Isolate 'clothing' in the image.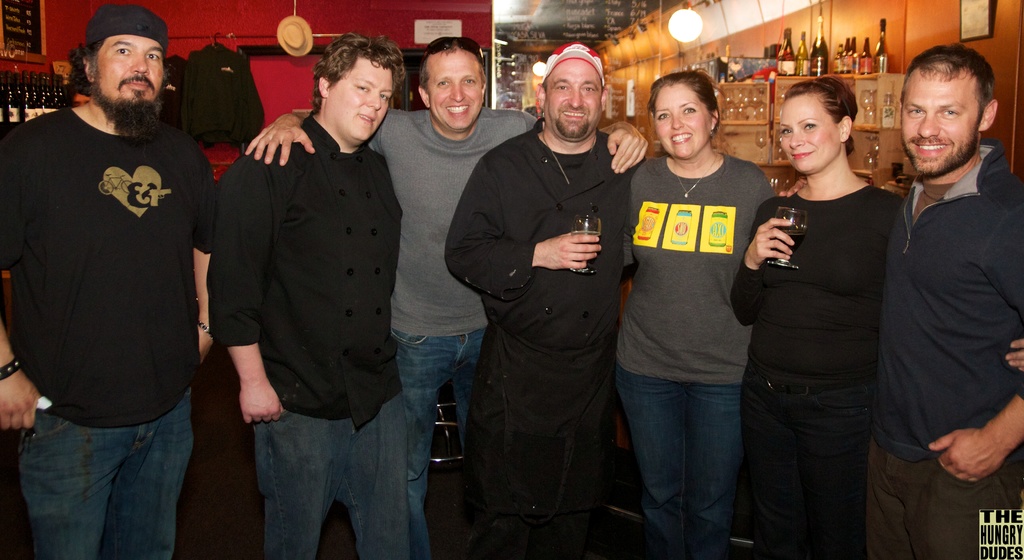
Isolated region: <bbox>445, 113, 637, 559</bbox>.
